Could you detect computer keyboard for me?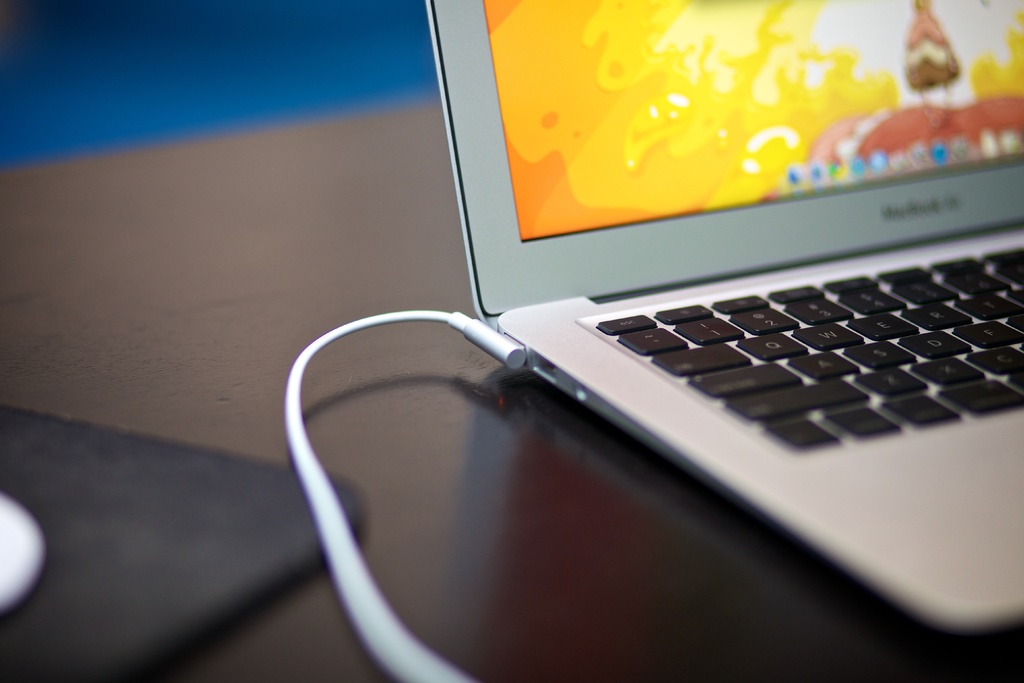
Detection result: box=[593, 240, 1023, 458].
